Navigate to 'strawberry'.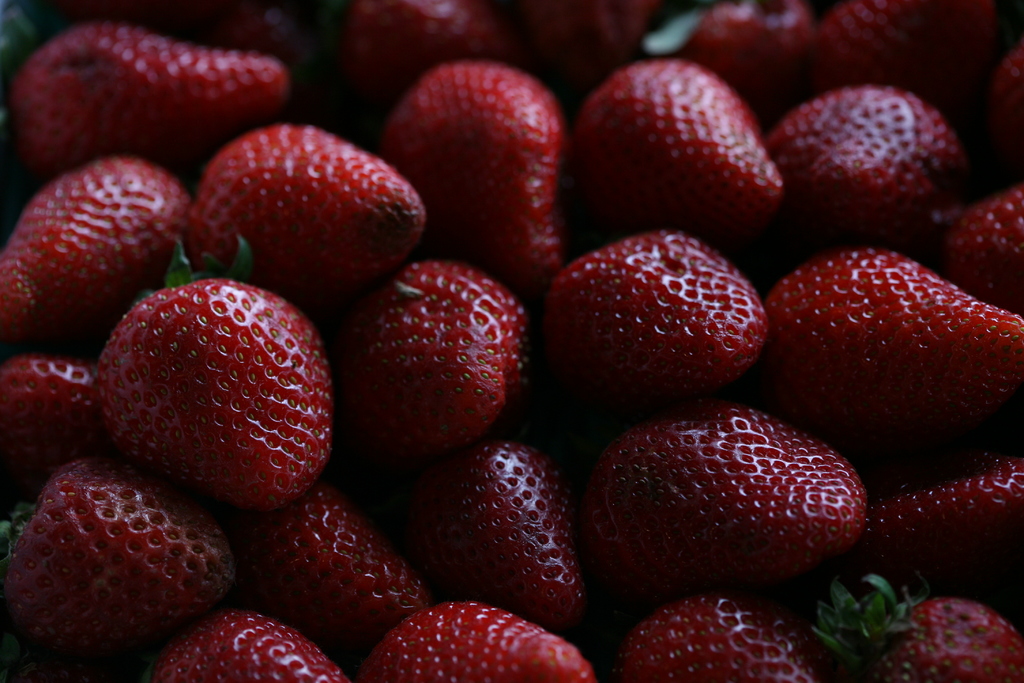
Navigation target: x1=542, y1=226, x2=777, y2=414.
